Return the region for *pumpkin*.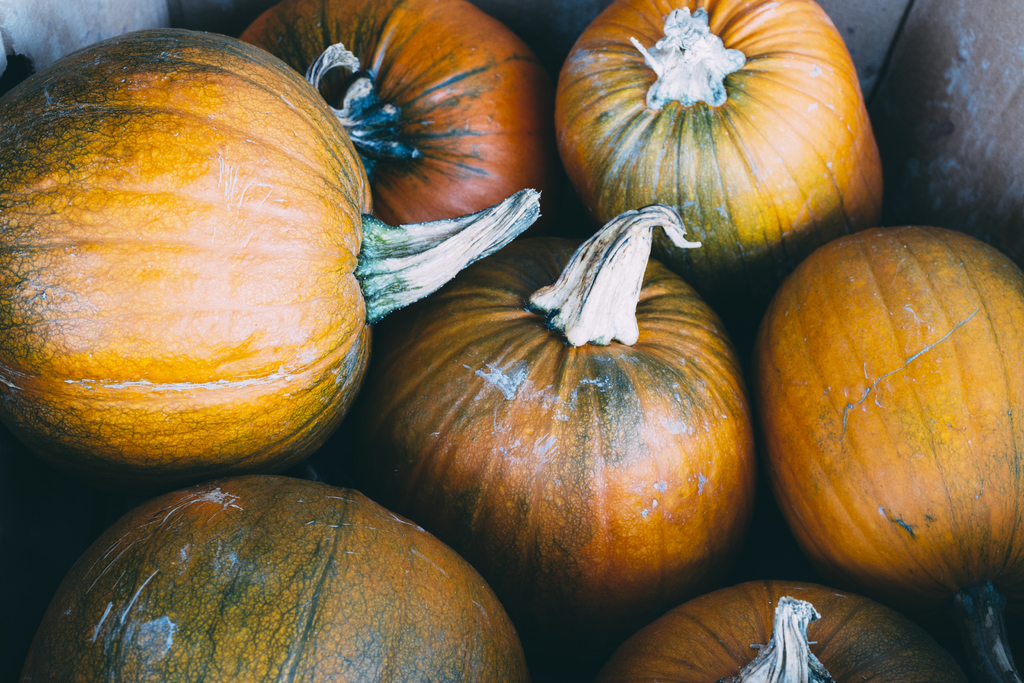
Rect(758, 256, 1004, 597).
